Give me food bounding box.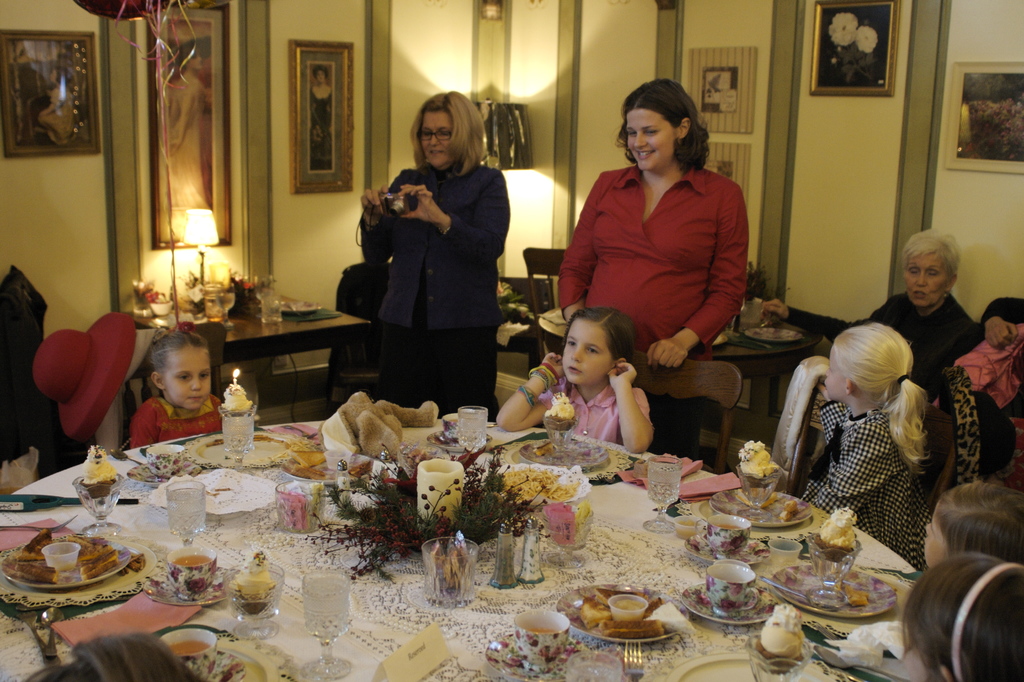
<bbox>75, 442, 120, 499</bbox>.
